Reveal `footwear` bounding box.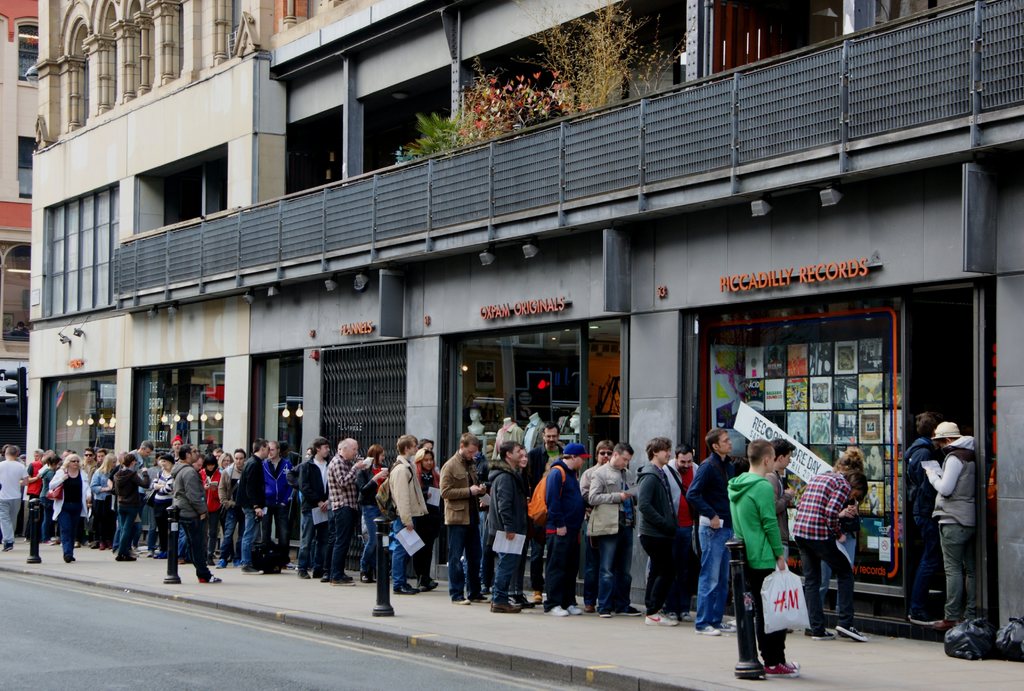
Revealed: BBox(666, 609, 677, 619).
